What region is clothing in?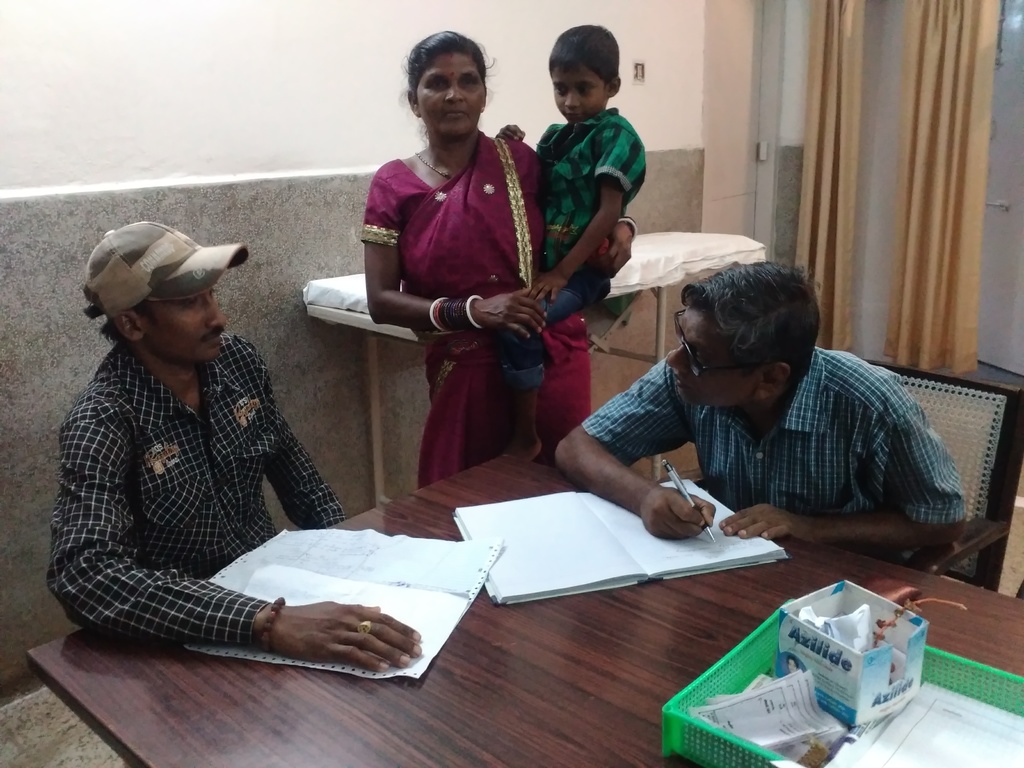
[left=53, top=268, right=375, bottom=687].
